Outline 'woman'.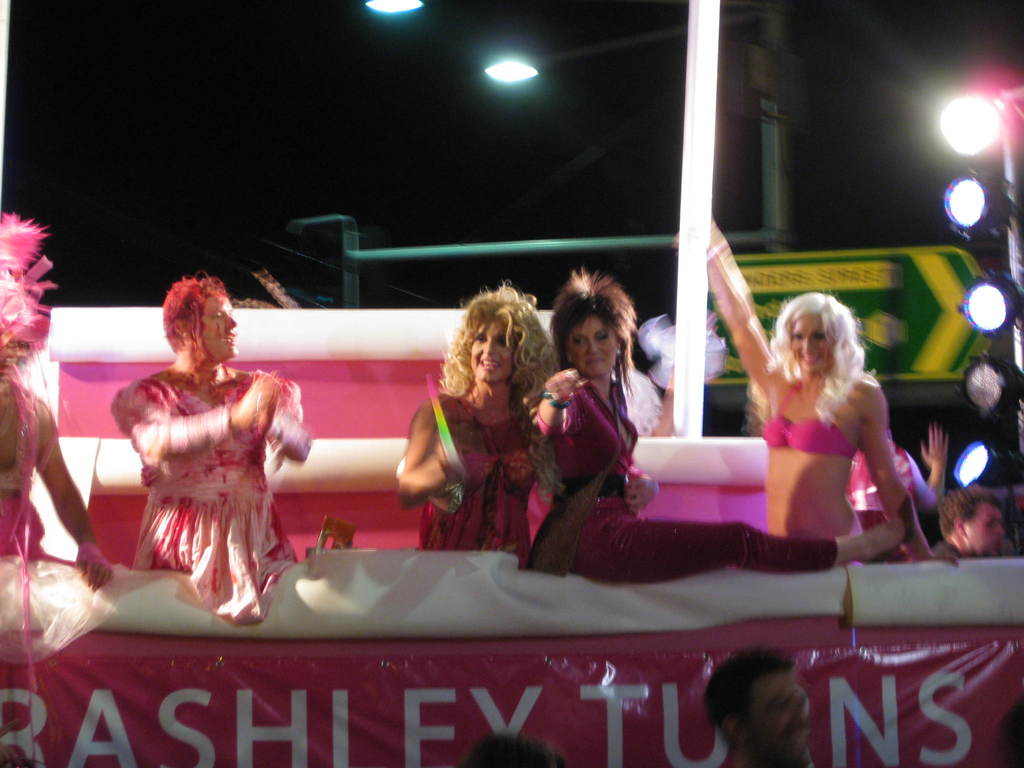
Outline: (left=524, top=264, right=906, bottom=586).
